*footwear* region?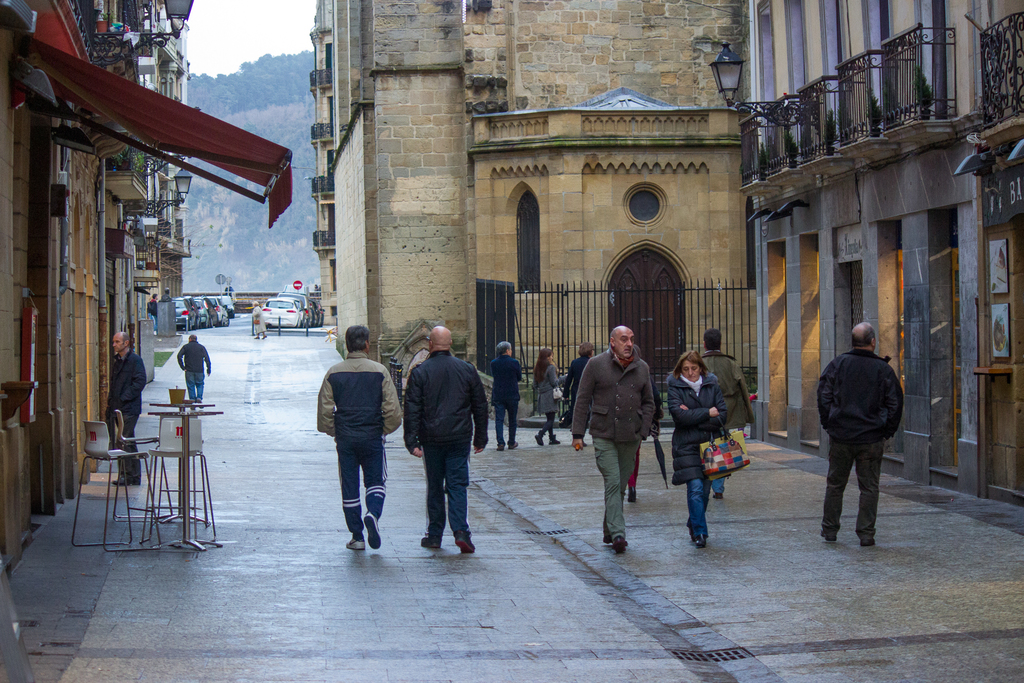
bbox(697, 533, 709, 552)
